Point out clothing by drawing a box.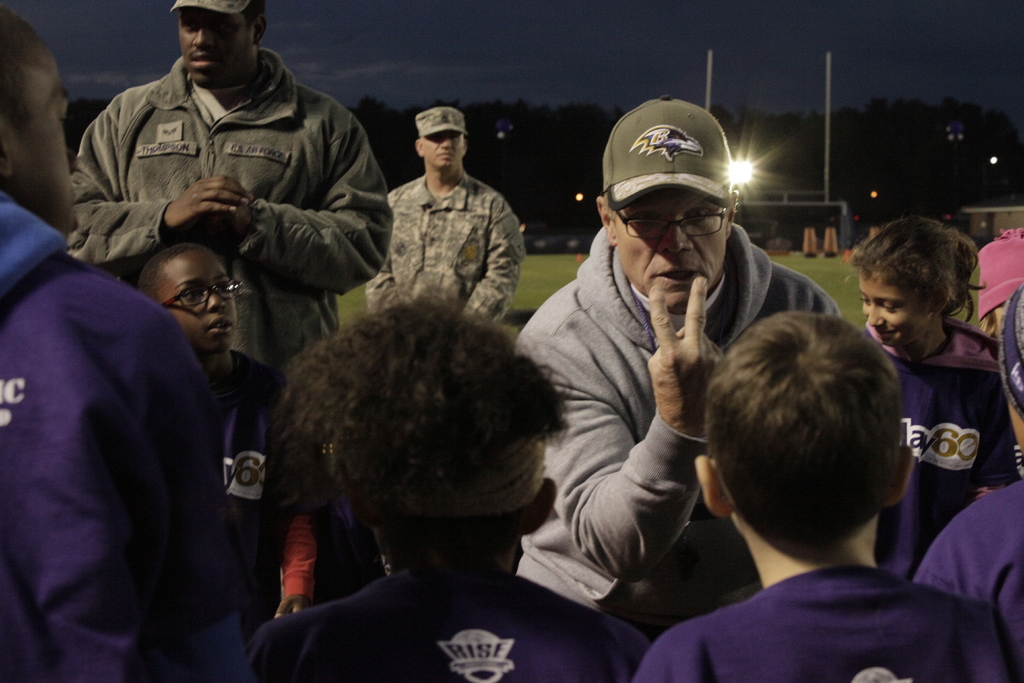
[860, 306, 1021, 595].
